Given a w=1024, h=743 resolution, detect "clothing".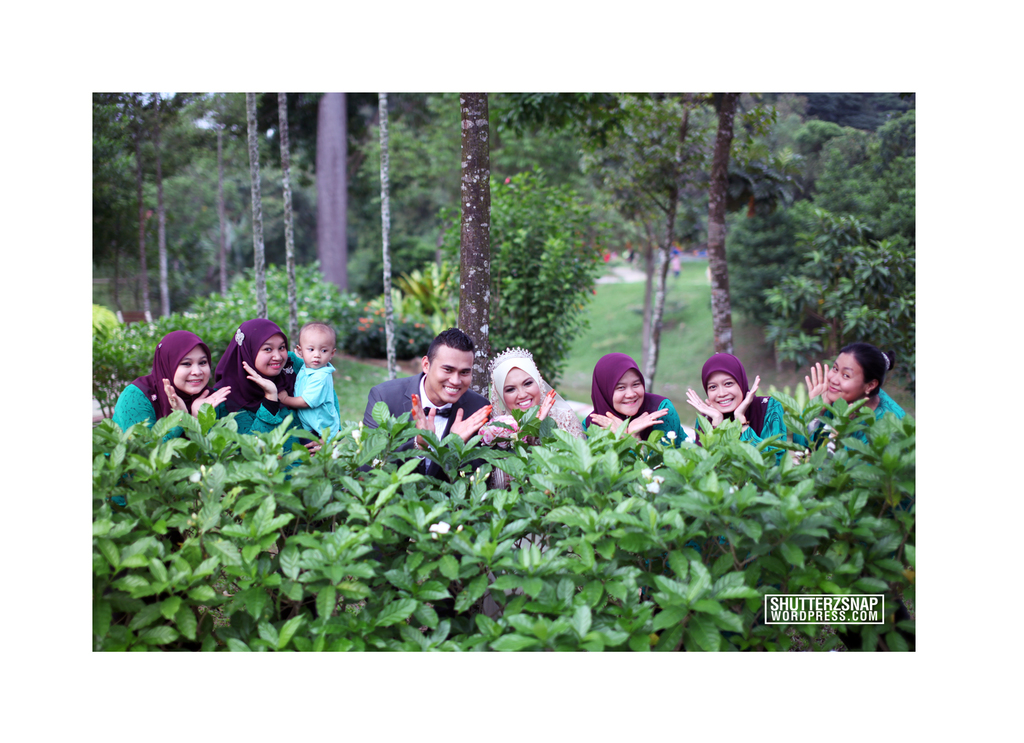
pyautogui.locateOnScreen(290, 357, 340, 447).
